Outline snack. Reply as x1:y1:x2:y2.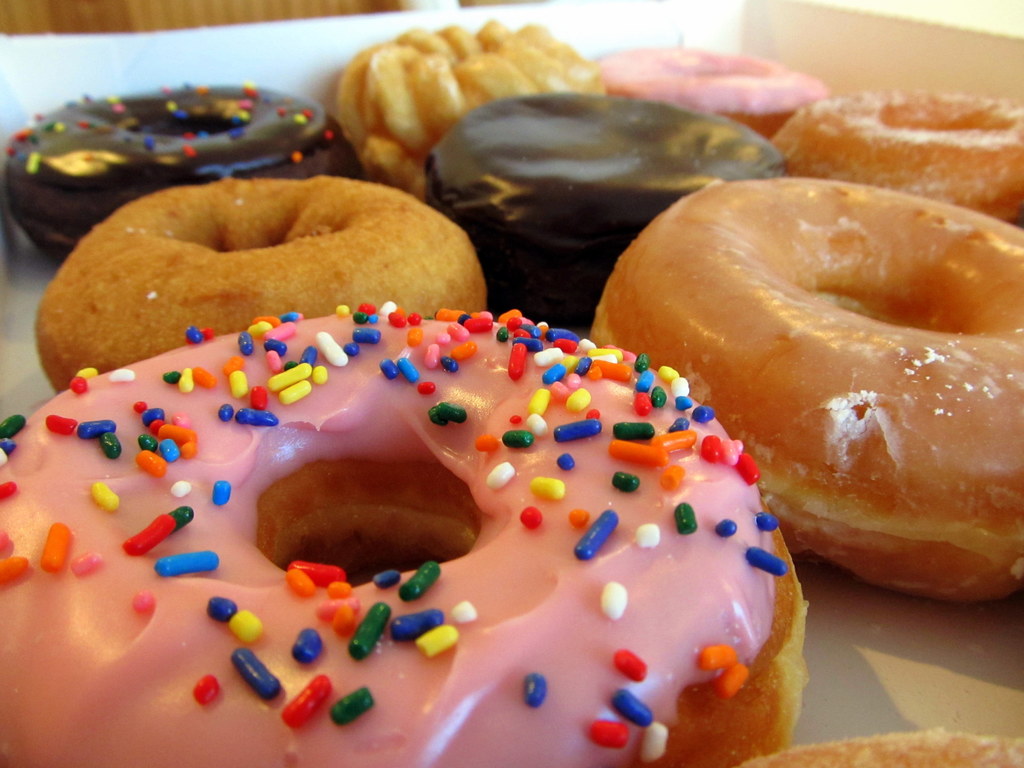
590:177:1023:605.
